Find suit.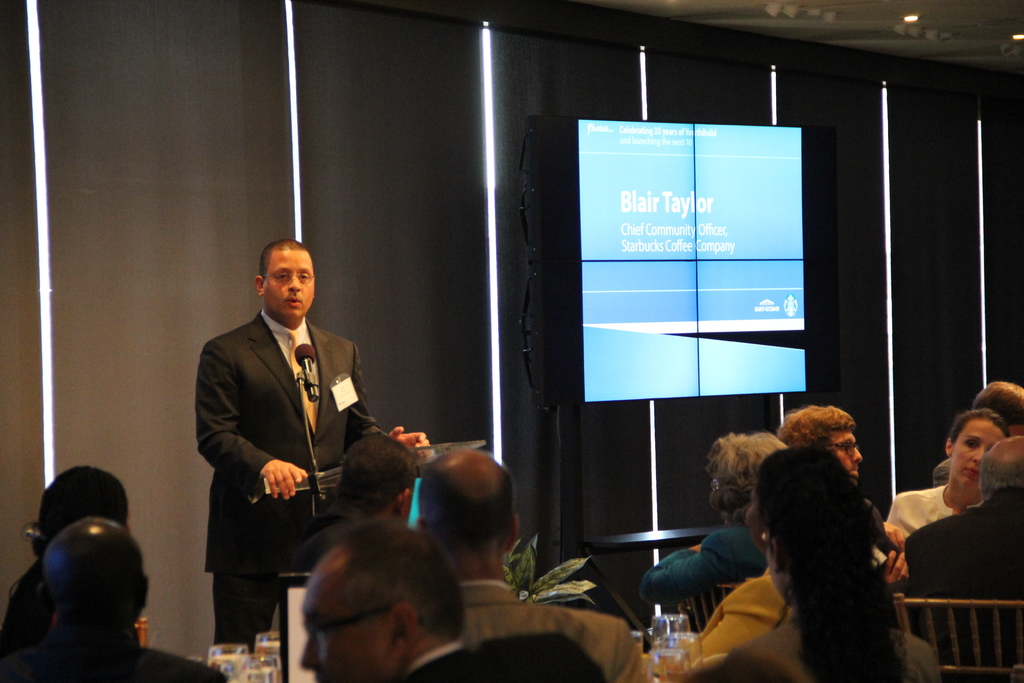
451, 579, 651, 682.
